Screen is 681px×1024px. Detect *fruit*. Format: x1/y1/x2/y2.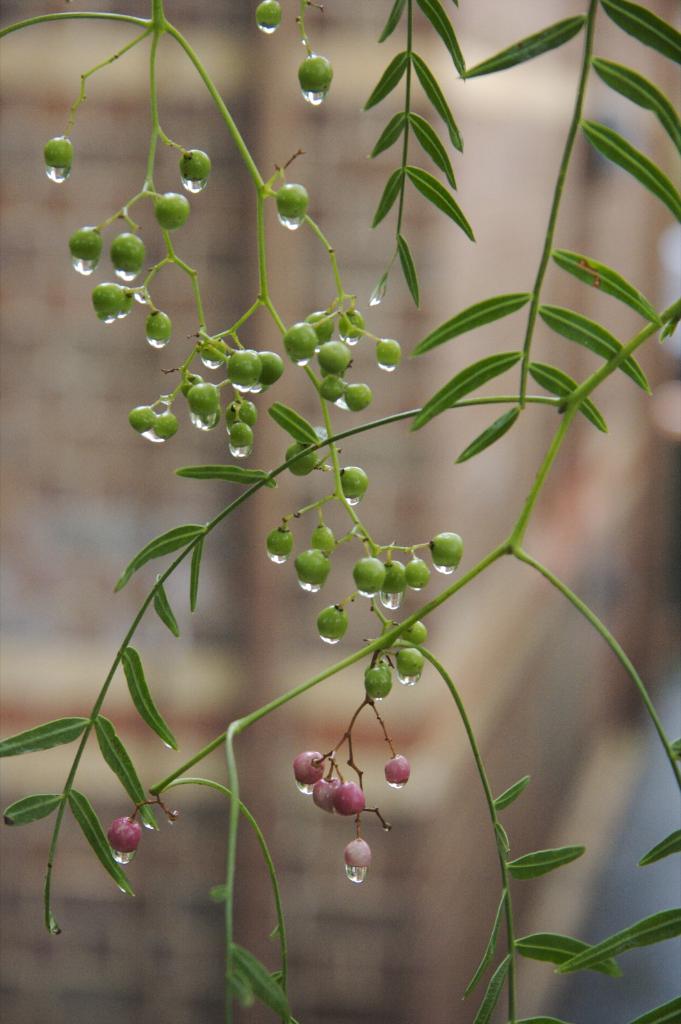
337/464/369/501.
